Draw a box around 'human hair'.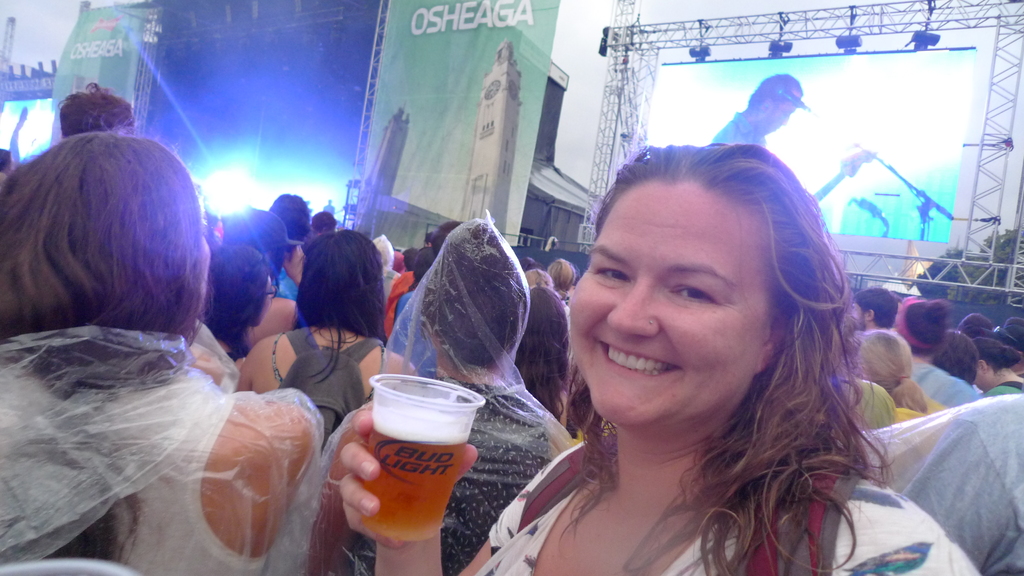
bbox(559, 142, 896, 575).
